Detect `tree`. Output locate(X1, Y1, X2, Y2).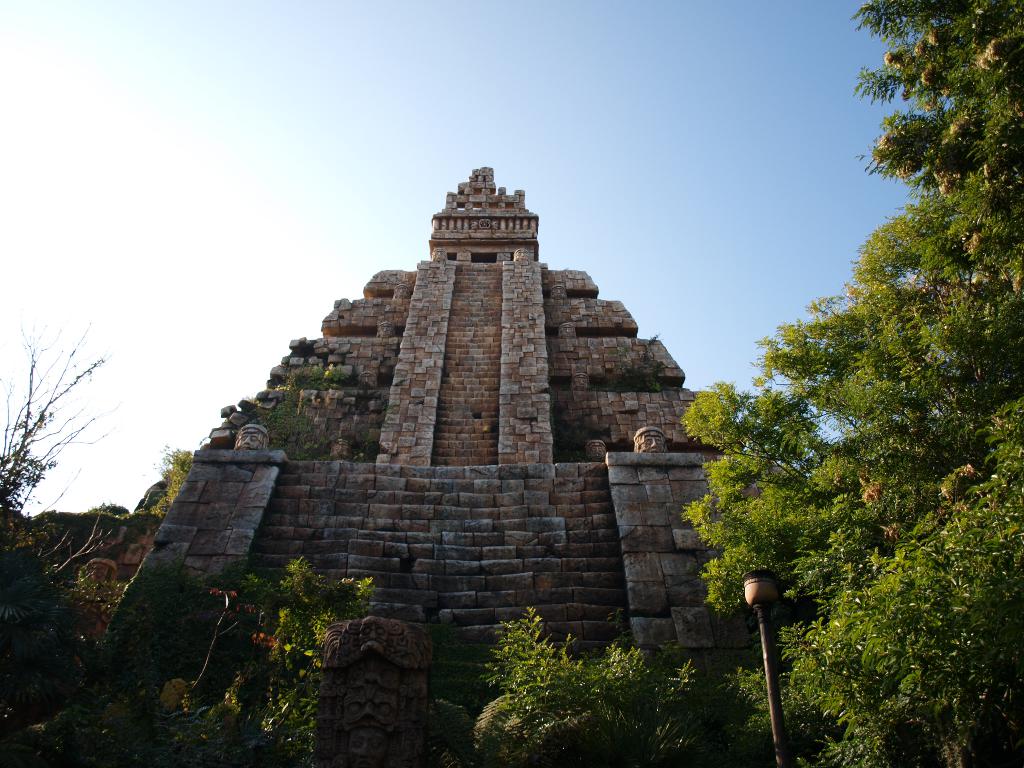
locate(716, 47, 1005, 721).
